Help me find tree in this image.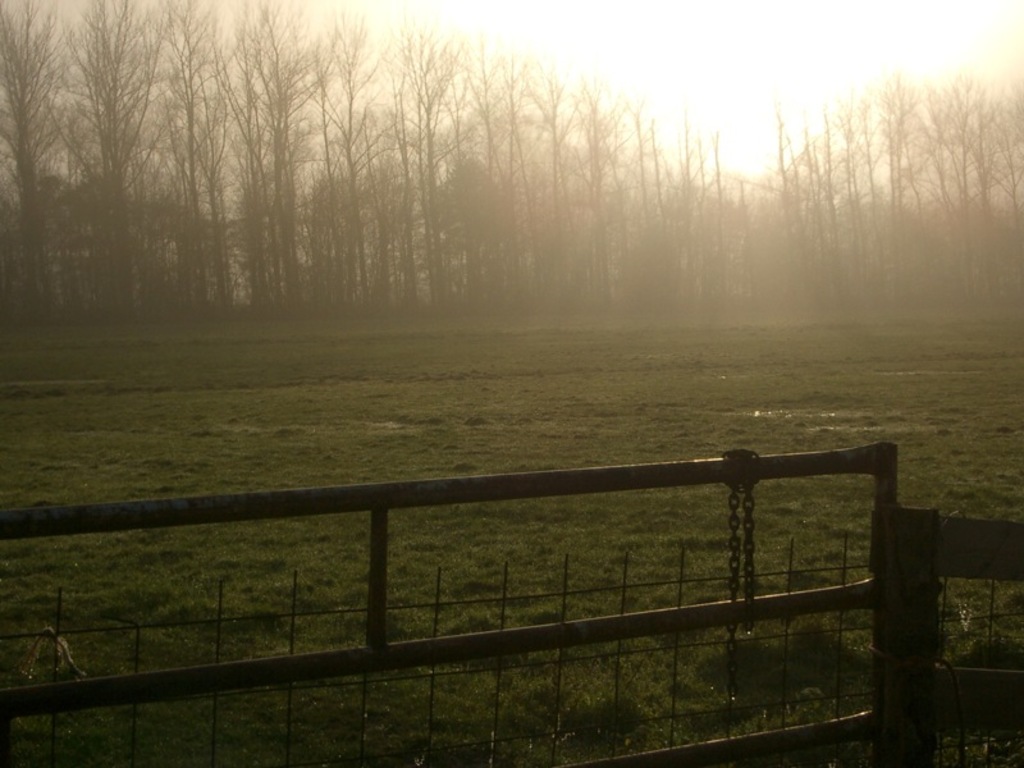
Found it: x1=485, y1=60, x2=540, y2=329.
